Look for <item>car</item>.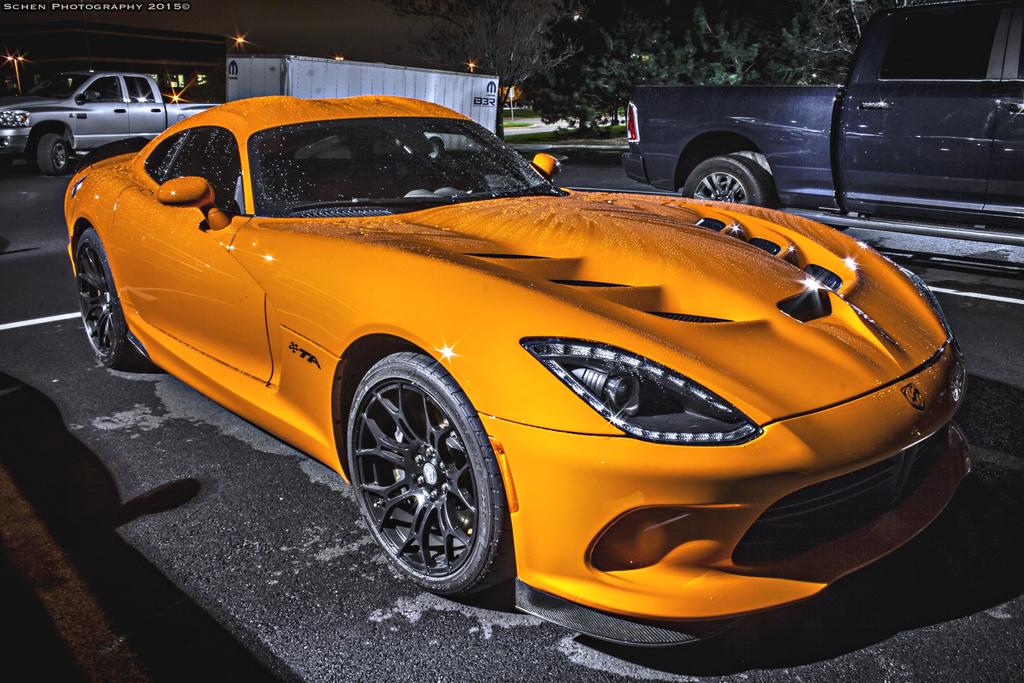
Found: (x1=67, y1=106, x2=968, y2=621).
